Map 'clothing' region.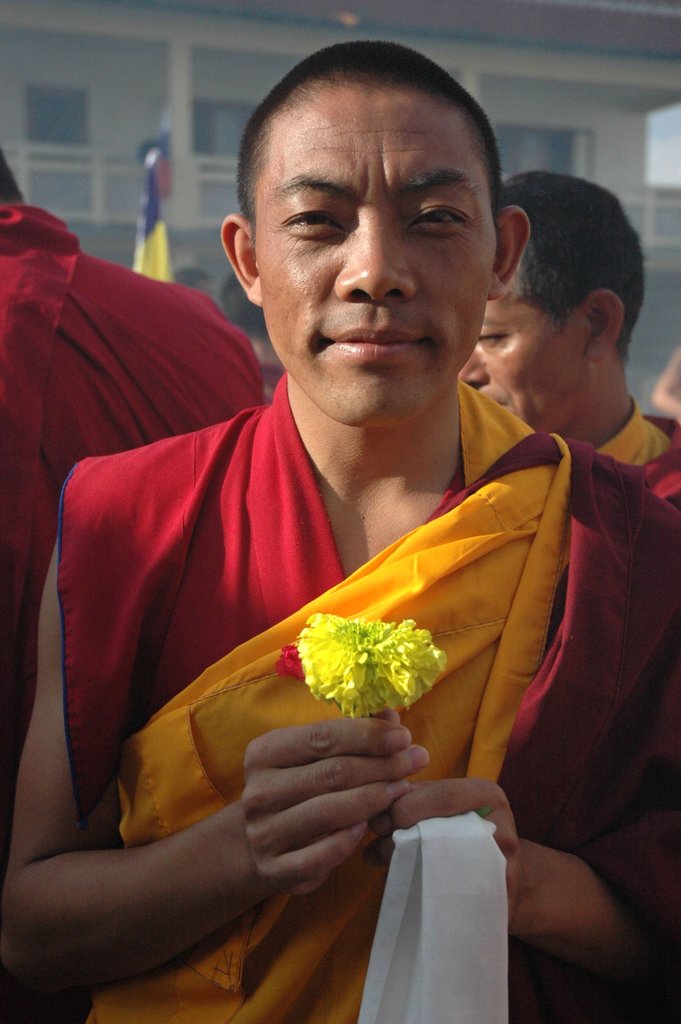
Mapped to x1=38, y1=274, x2=635, y2=1000.
